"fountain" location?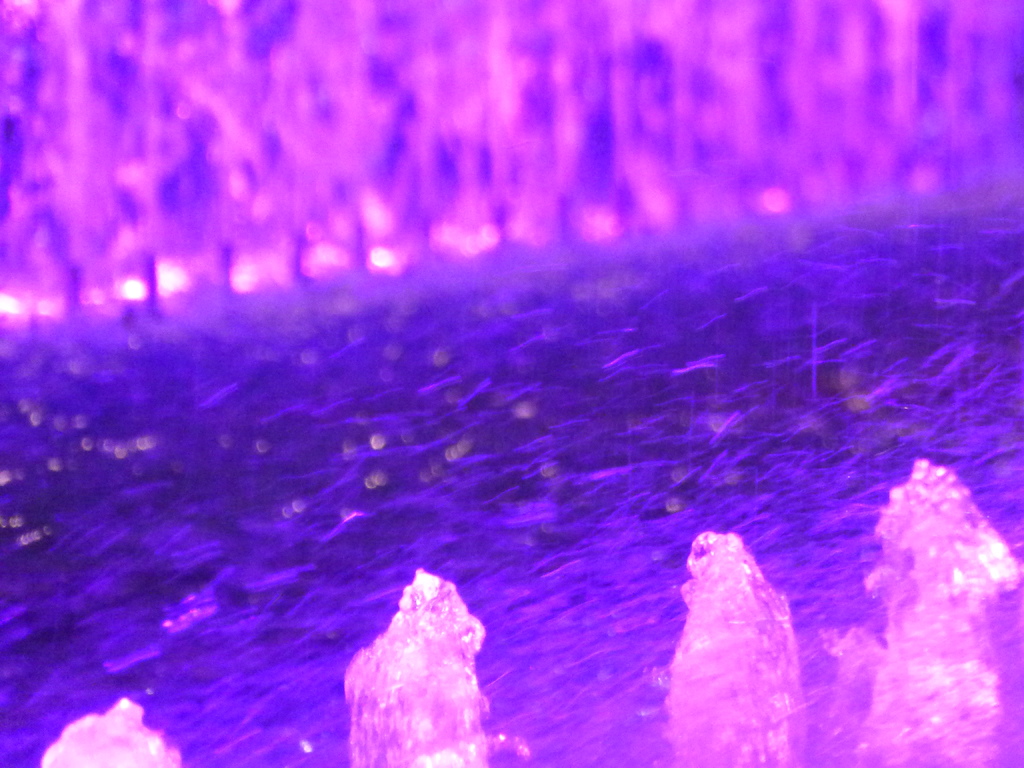
[x1=0, y1=0, x2=1023, y2=767]
